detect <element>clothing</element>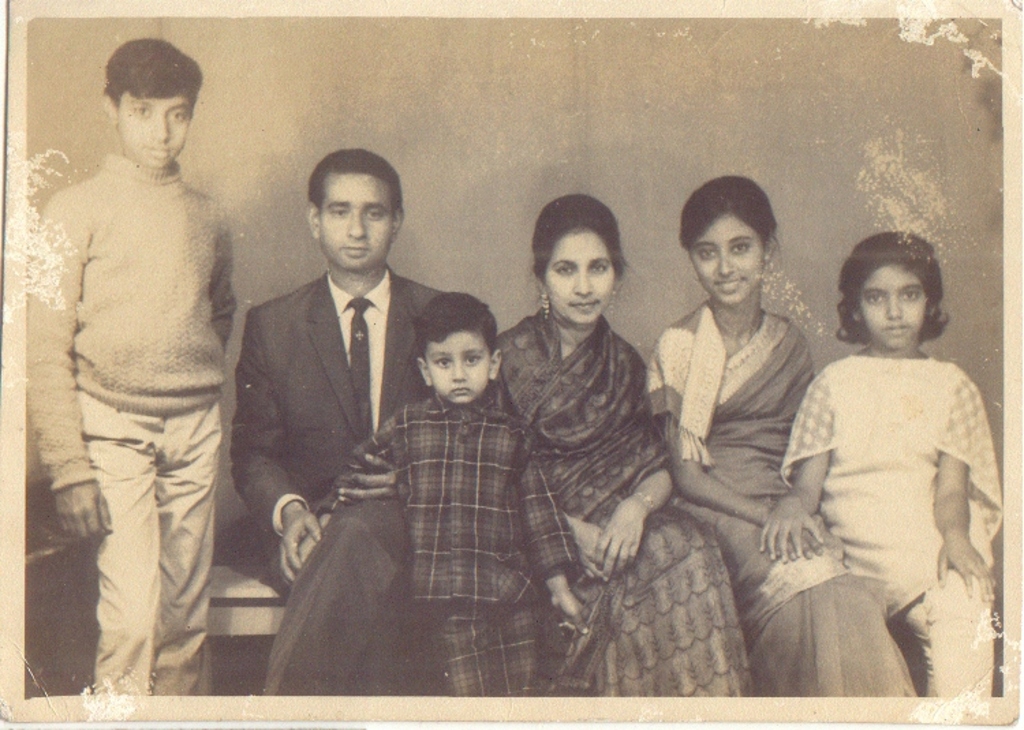
bbox=[29, 146, 231, 690]
